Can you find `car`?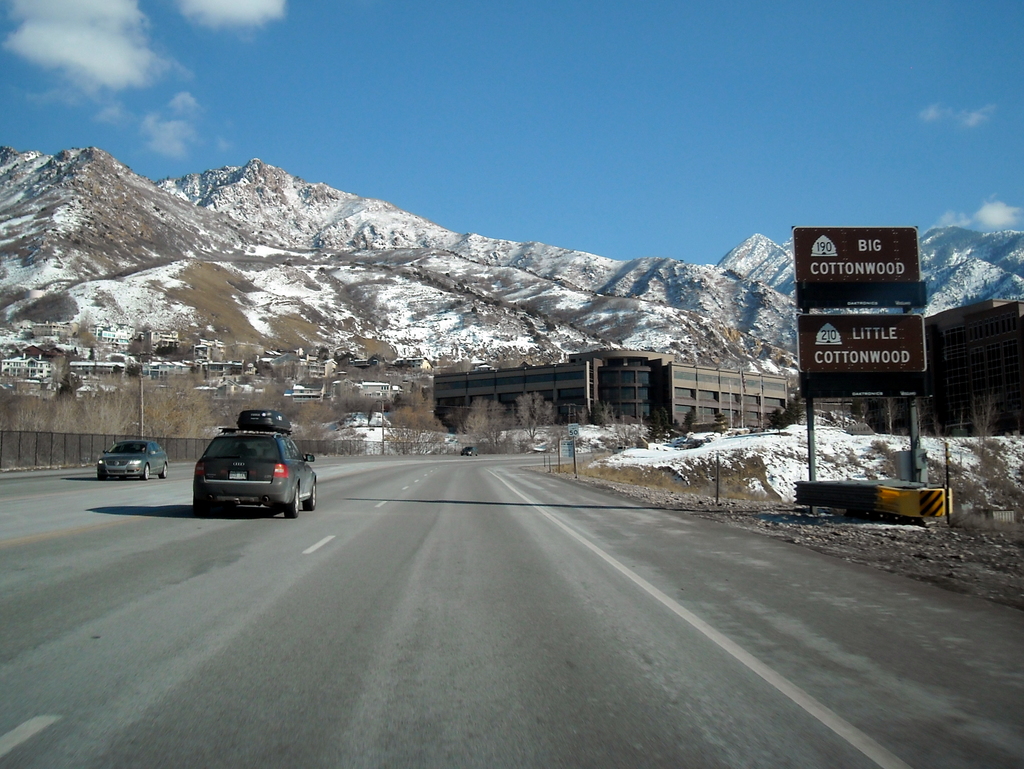
Yes, bounding box: [91,433,163,478].
